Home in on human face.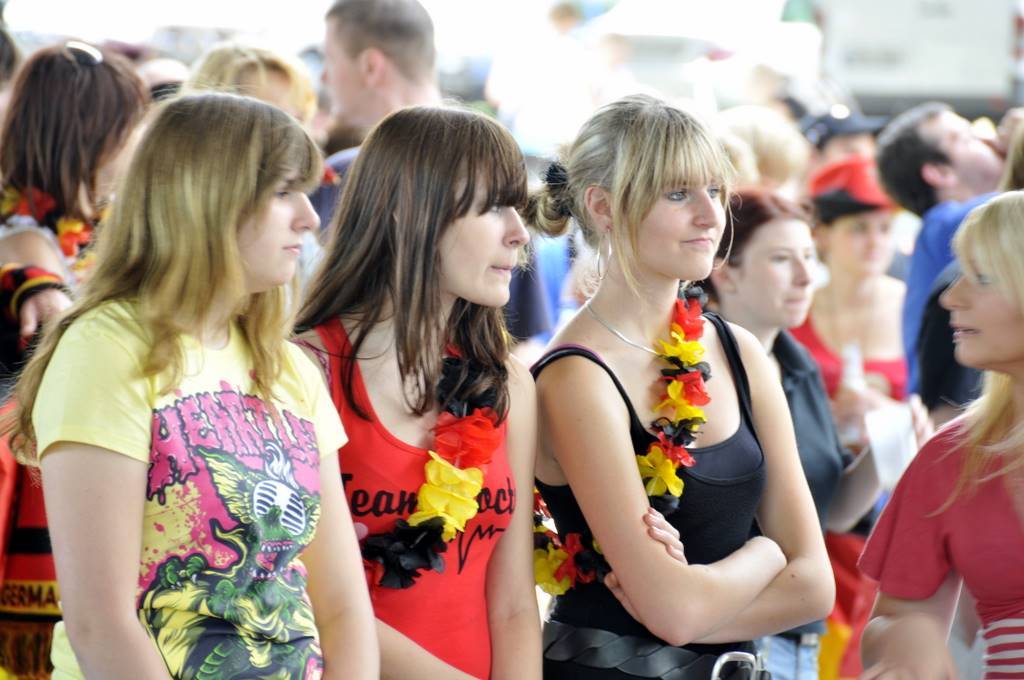
Homed in at (930, 118, 1004, 174).
